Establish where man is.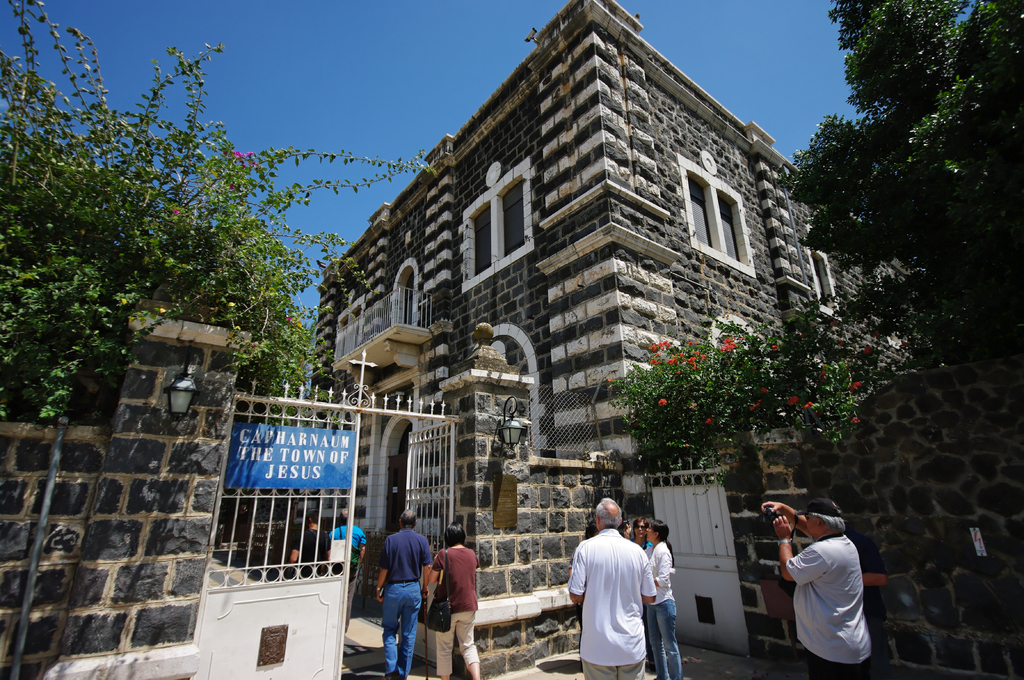
Established at 570/503/677/673.
